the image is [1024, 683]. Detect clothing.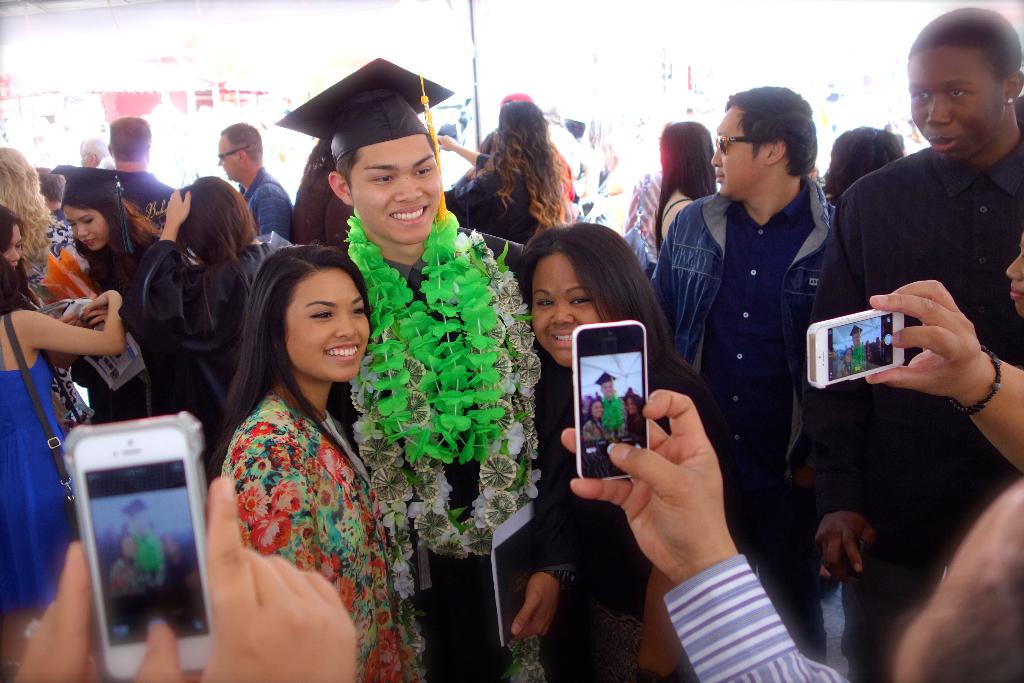
Detection: box=[109, 163, 178, 253].
